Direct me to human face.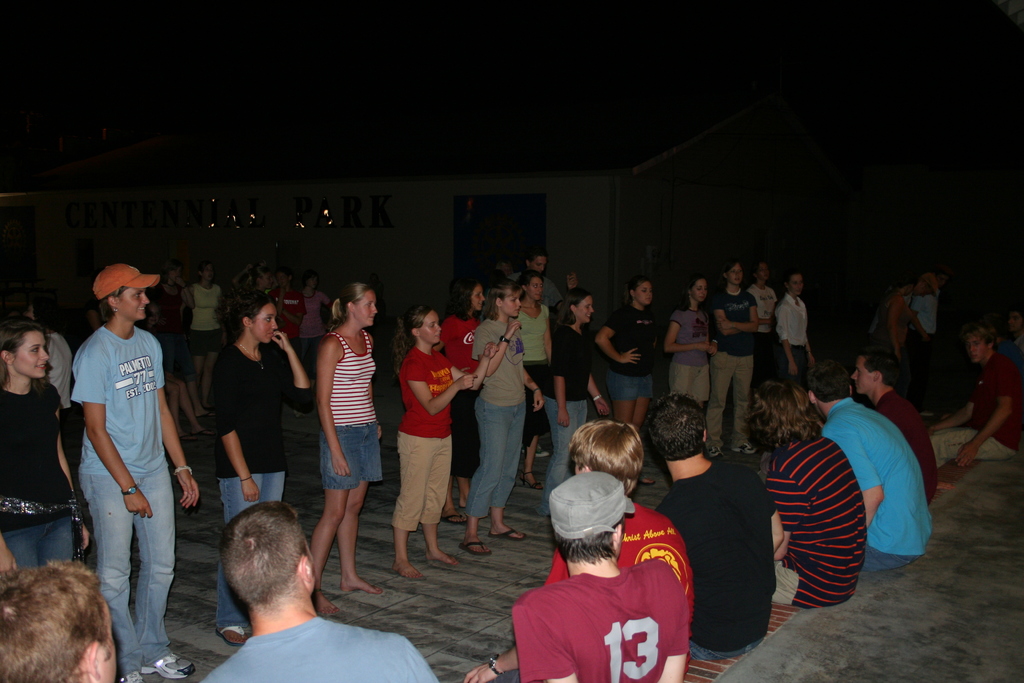
Direction: {"x1": 691, "y1": 279, "x2": 706, "y2": 300}.
